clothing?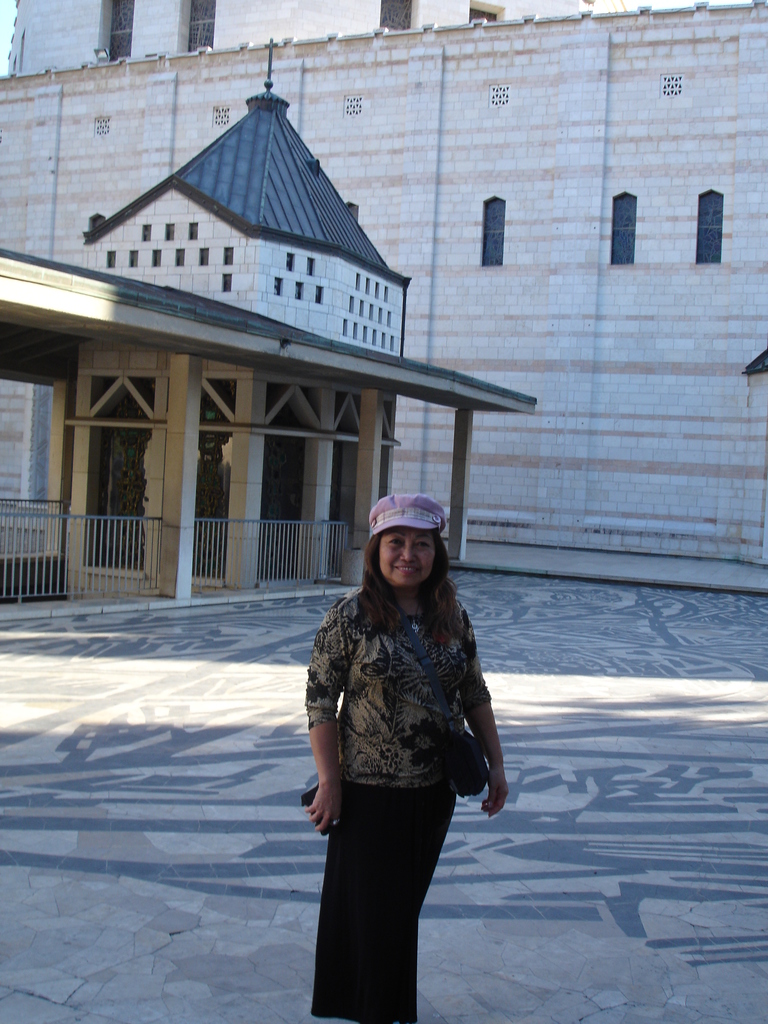
box(295, 525, 512, 947)
